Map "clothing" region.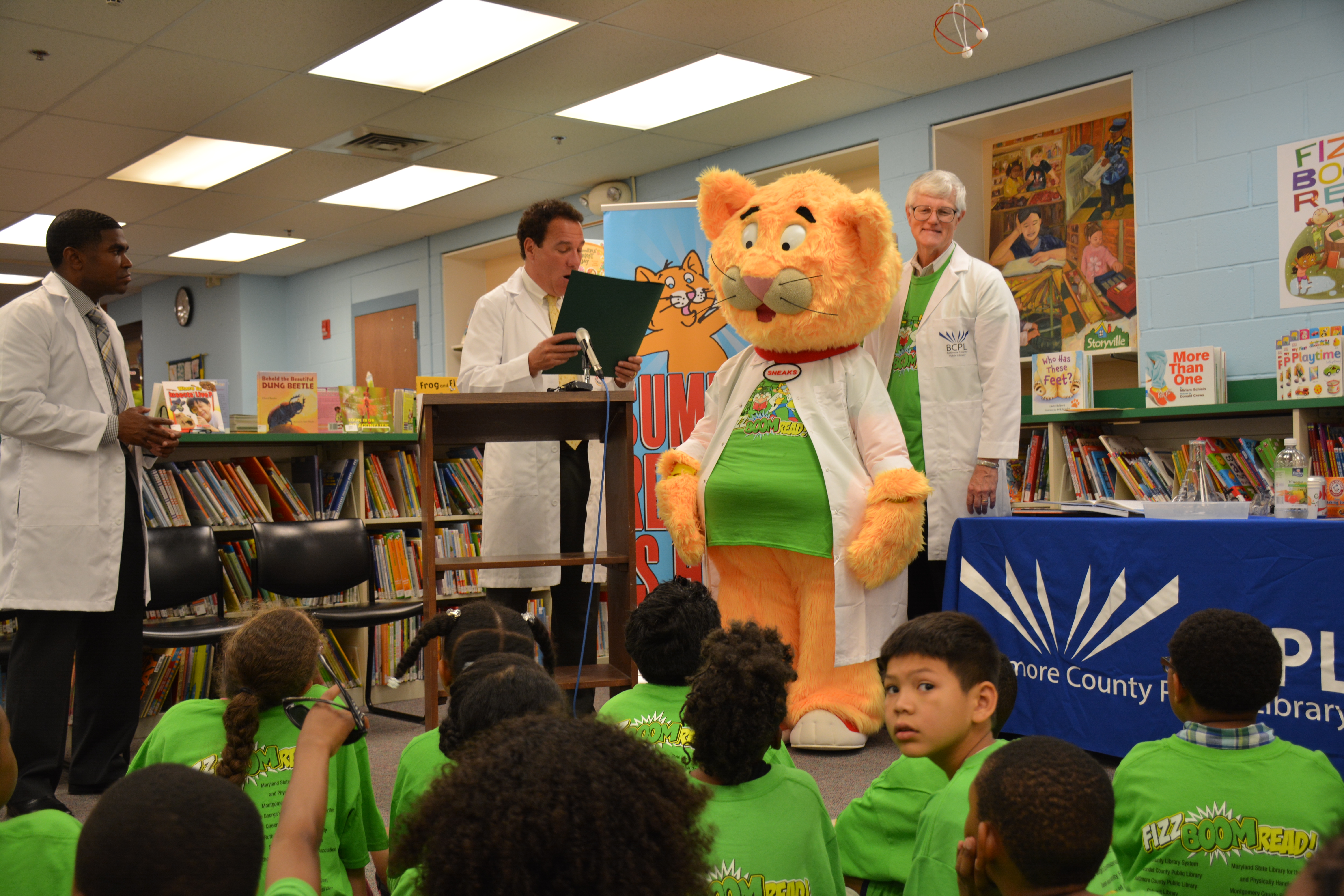
Mapped to [left=149, top=76, right=210, bottom=161].
